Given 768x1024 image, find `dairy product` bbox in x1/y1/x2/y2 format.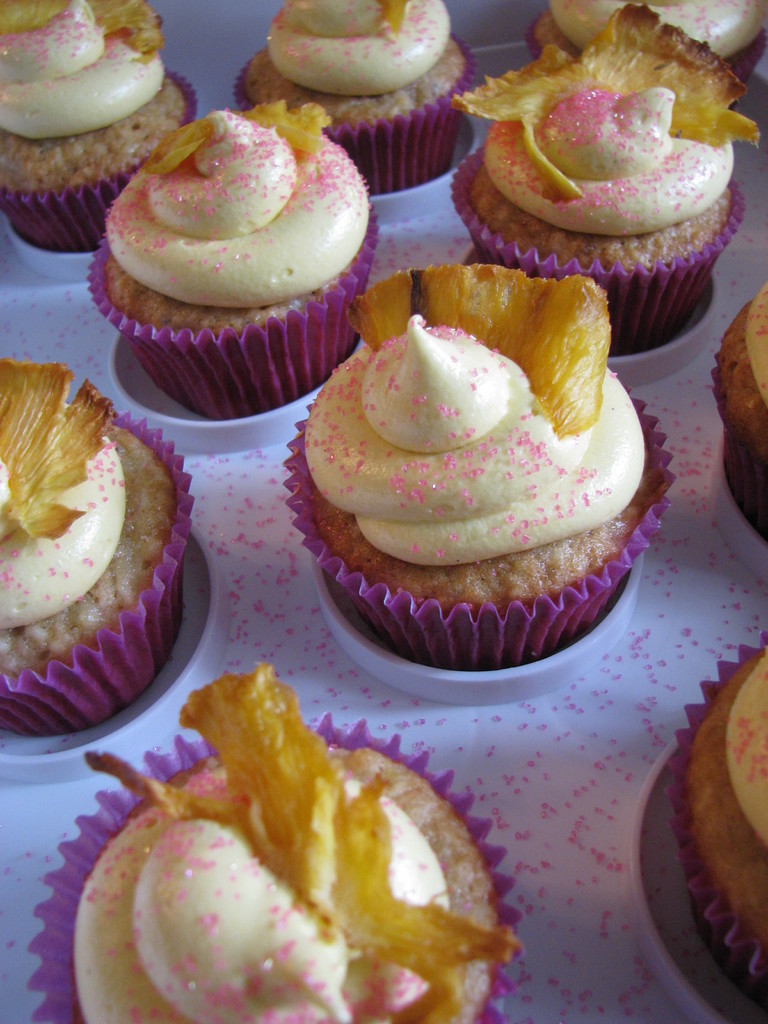
260/0/449/90.
